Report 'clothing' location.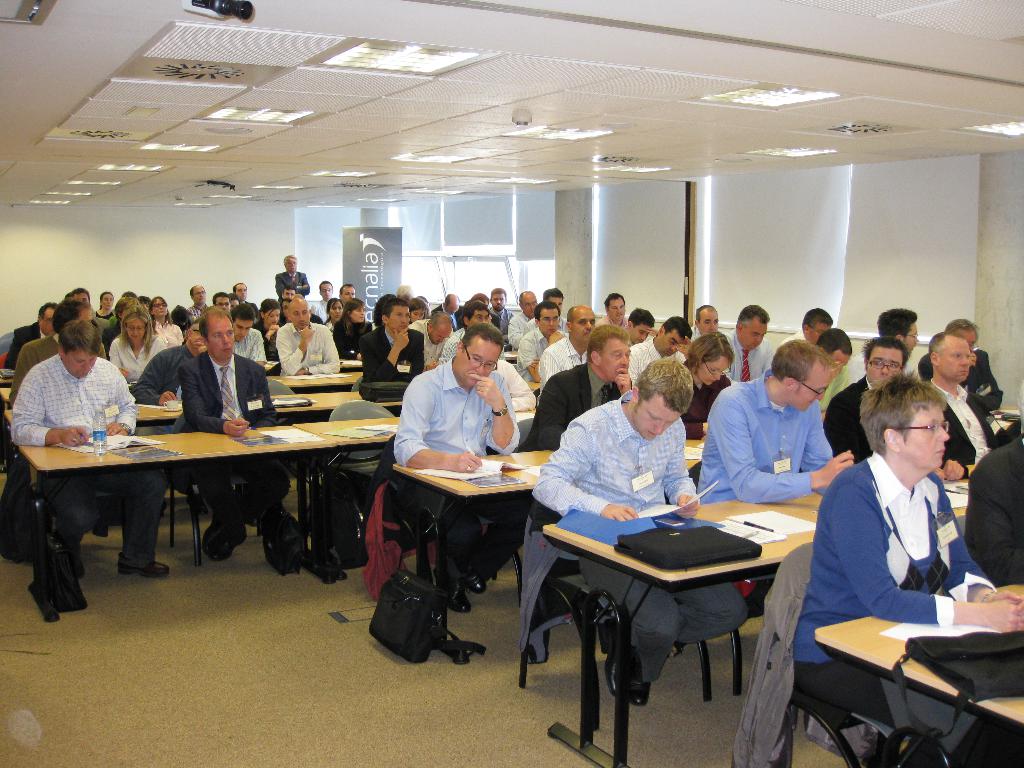
Report: rect(533, 358, 634, 447).
